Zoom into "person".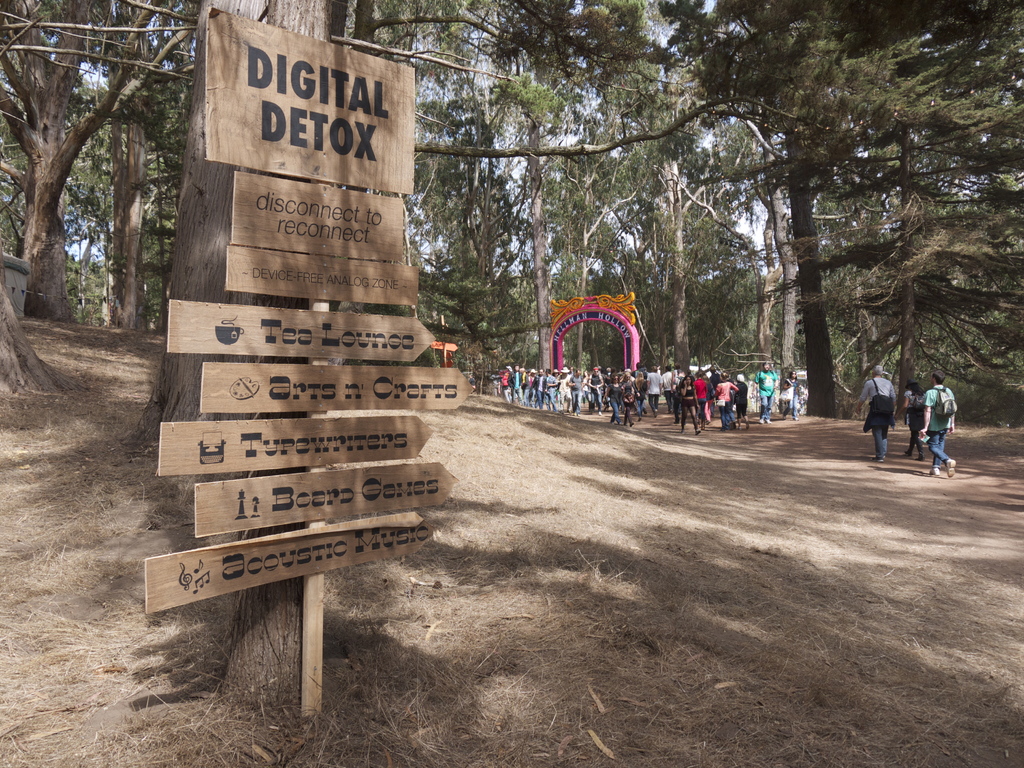
Zoom target: Rect(900, 382, 932, 458).
